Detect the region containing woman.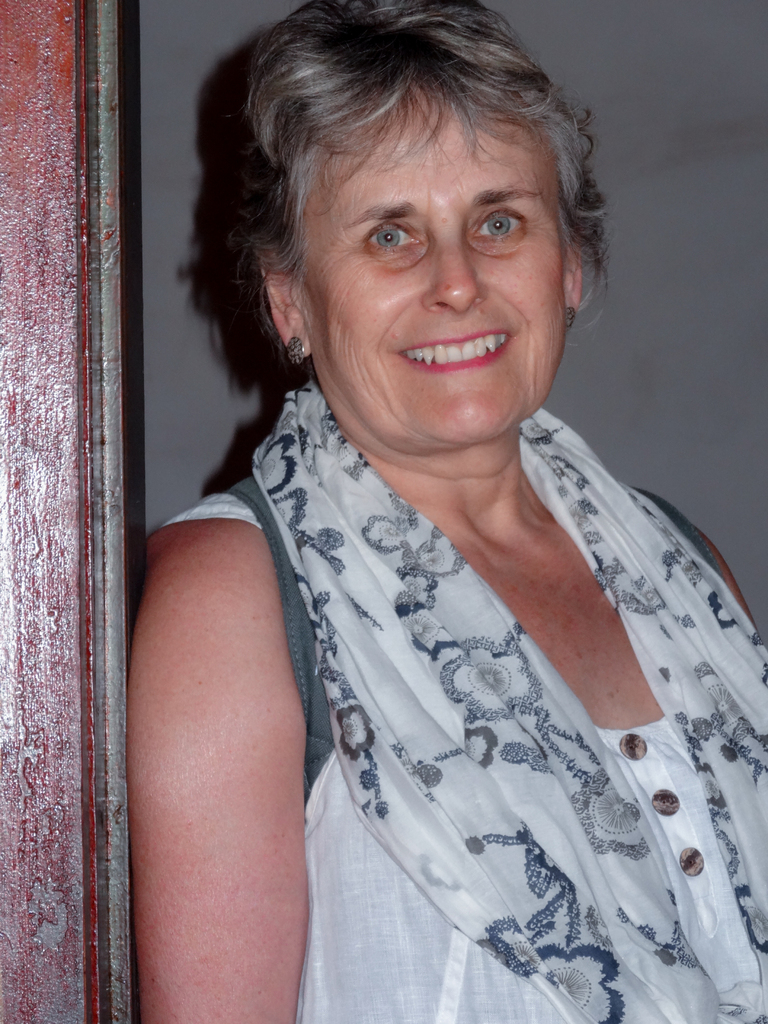
(x1=92, y1=14, x2=767, y2=973).
